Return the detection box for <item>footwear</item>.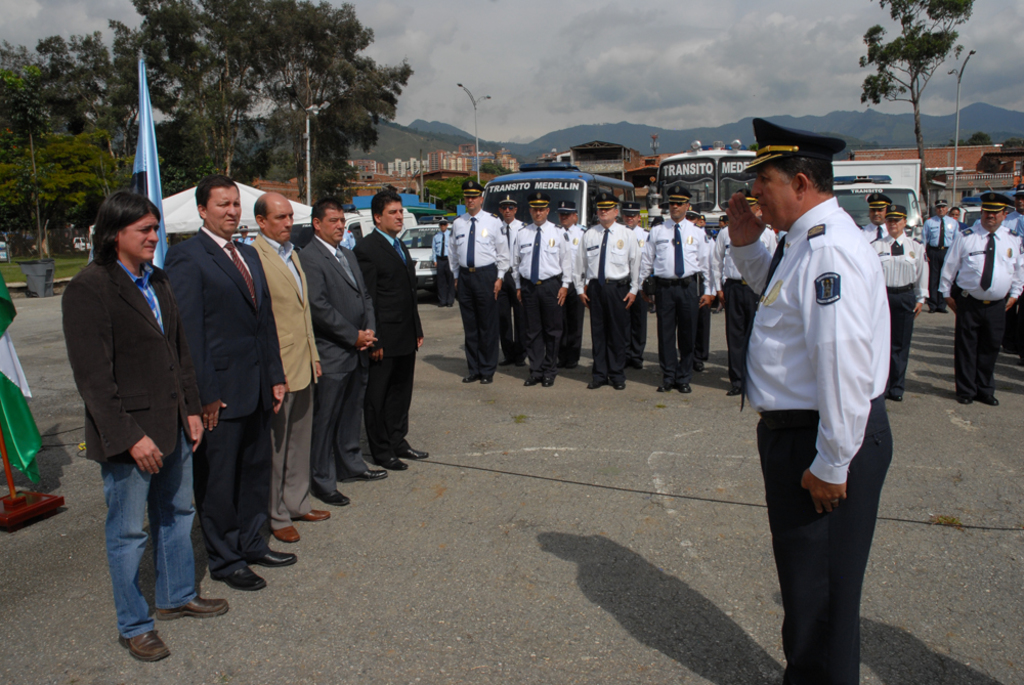
crop(248, 548, 296, 564).
